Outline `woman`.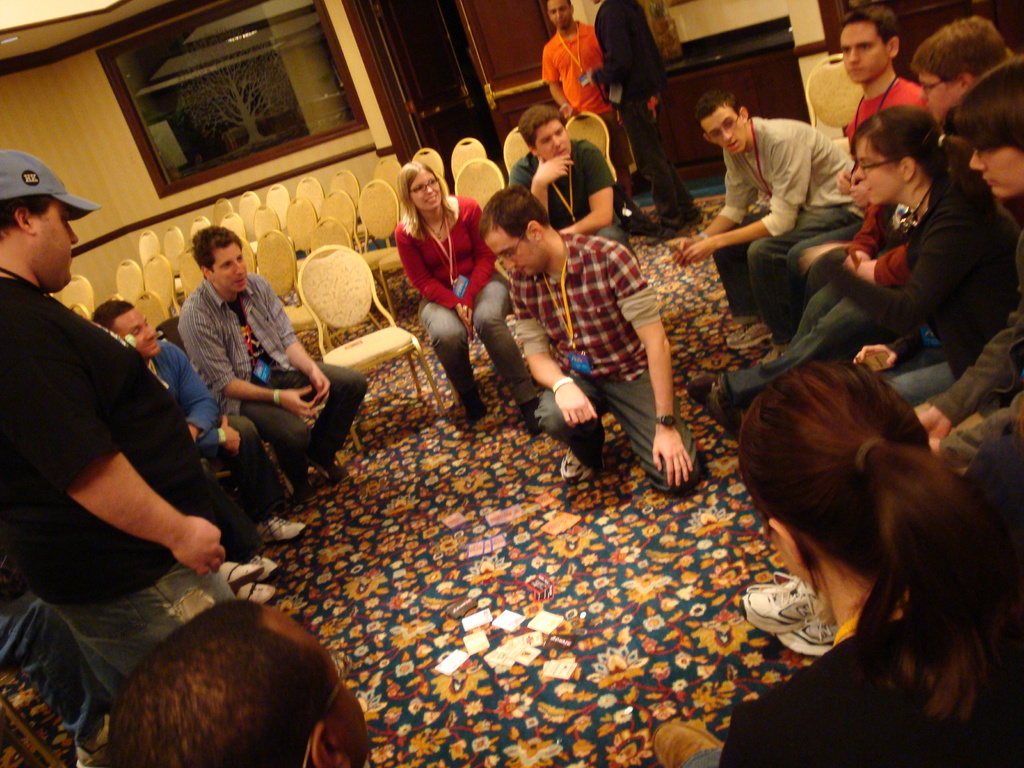
Outline: left=856, top=116, right=1022, bottom=410.
